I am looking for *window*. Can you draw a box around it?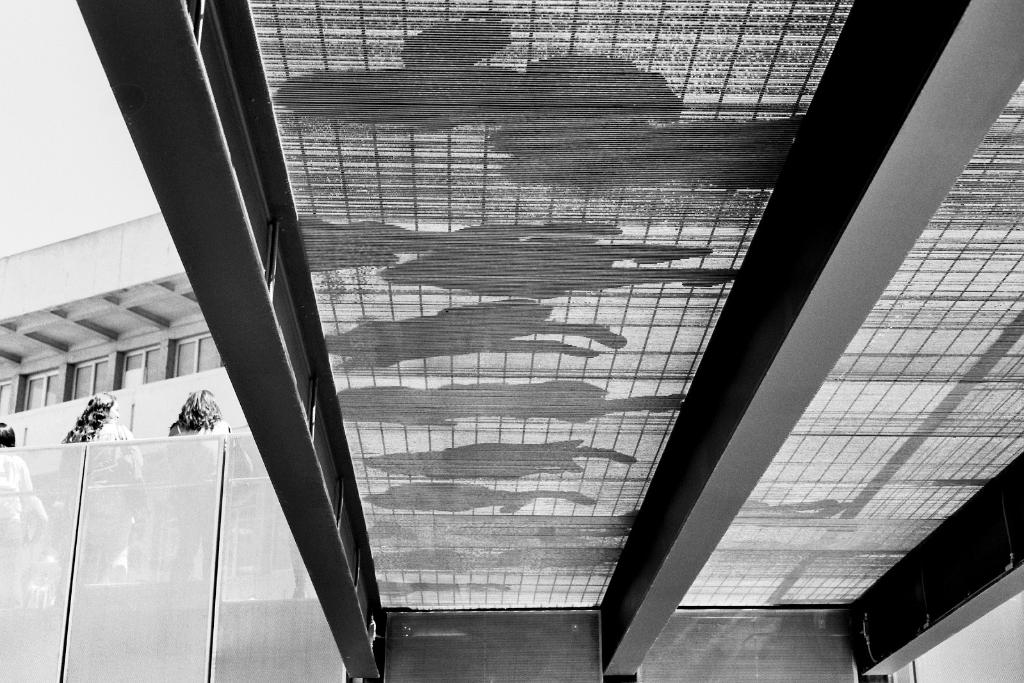
Sure, the bounding box is l=39, t=33, r=980, b=634.
